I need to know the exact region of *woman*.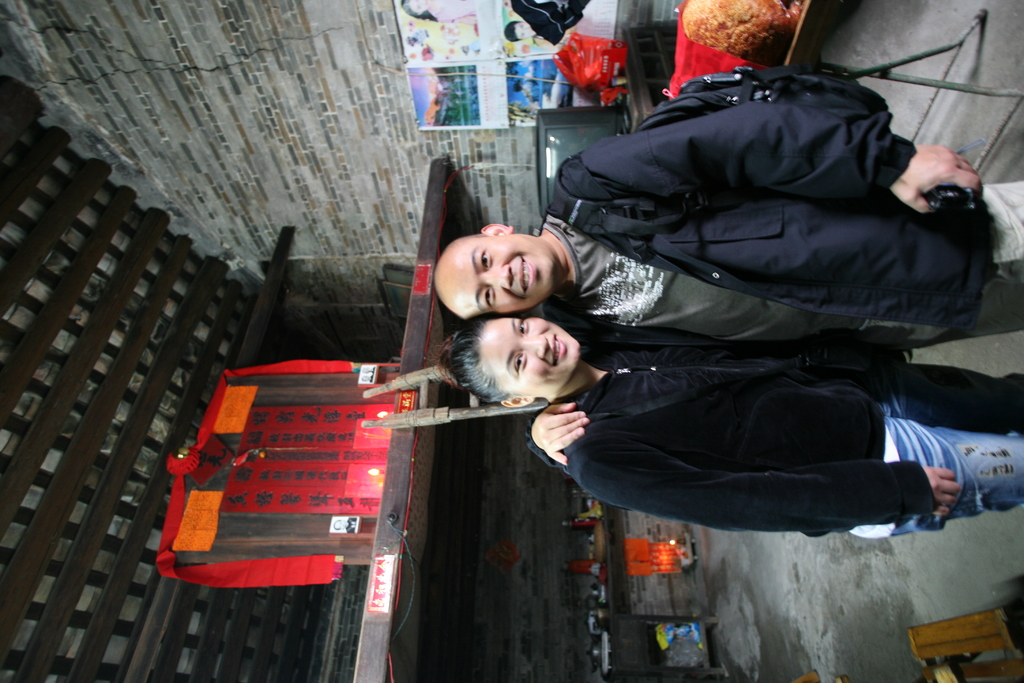
Region: [431, 314, 1023, 539].
